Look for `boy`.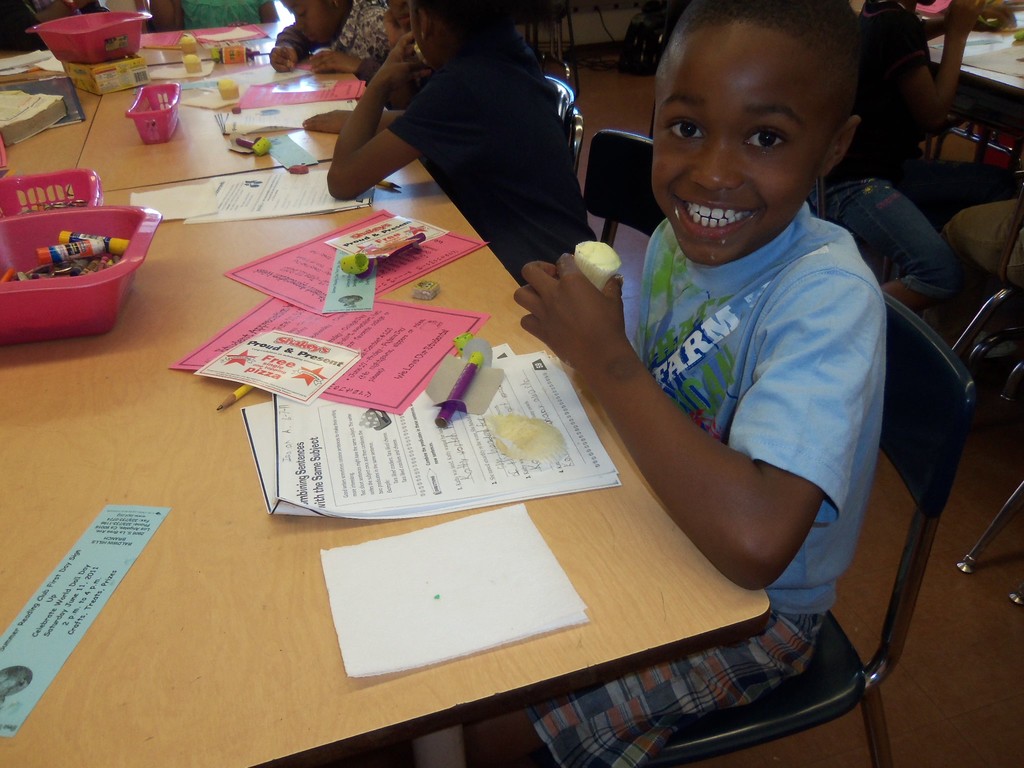
Found: [556,0,906,717].
